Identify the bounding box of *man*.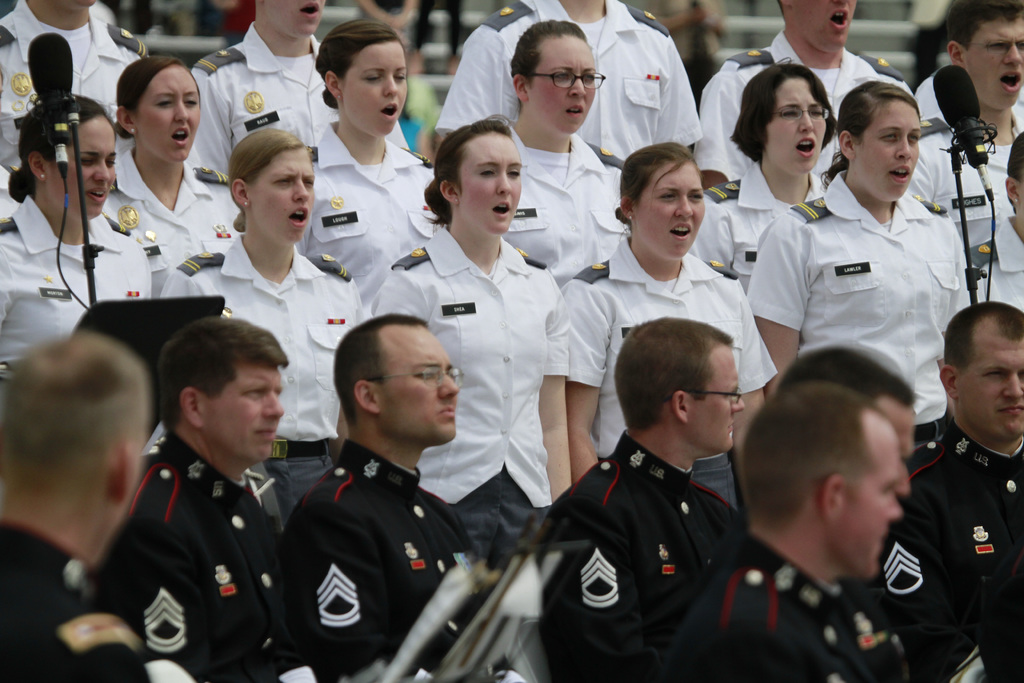
select_region(77, 295, 325, 672).
